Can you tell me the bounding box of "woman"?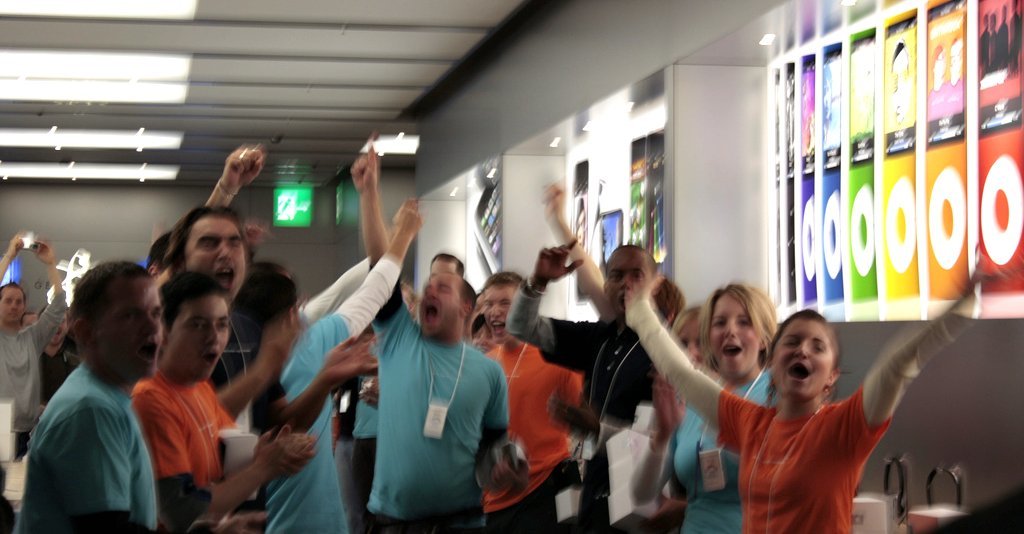
box=[642, 270, 784, 525].
